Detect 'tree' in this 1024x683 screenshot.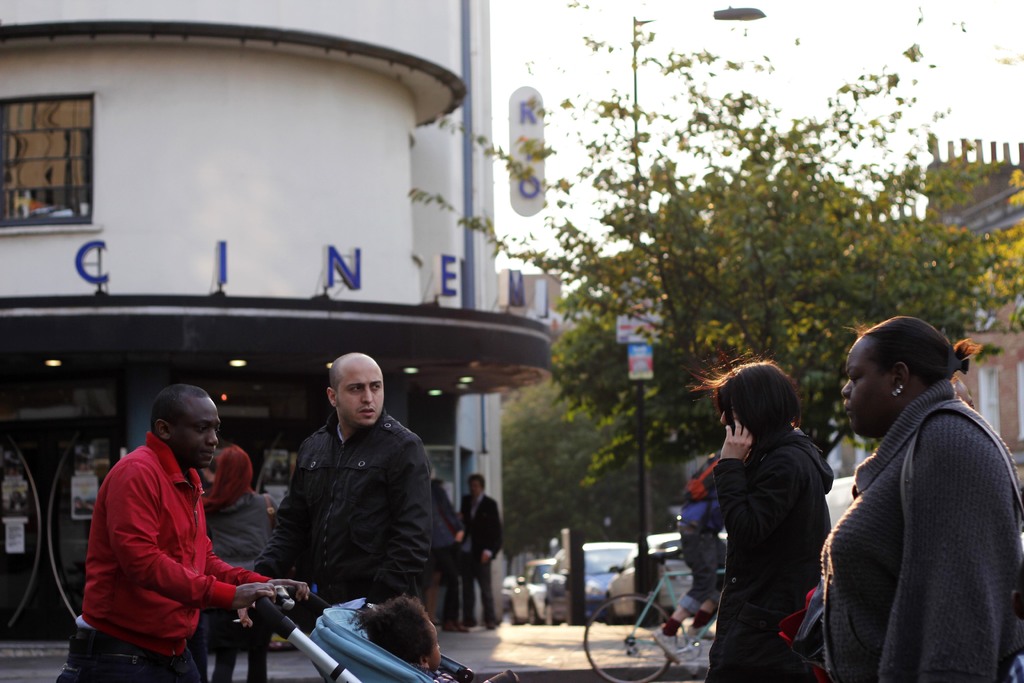
Detection: locate(520, 125, 936, 383).
